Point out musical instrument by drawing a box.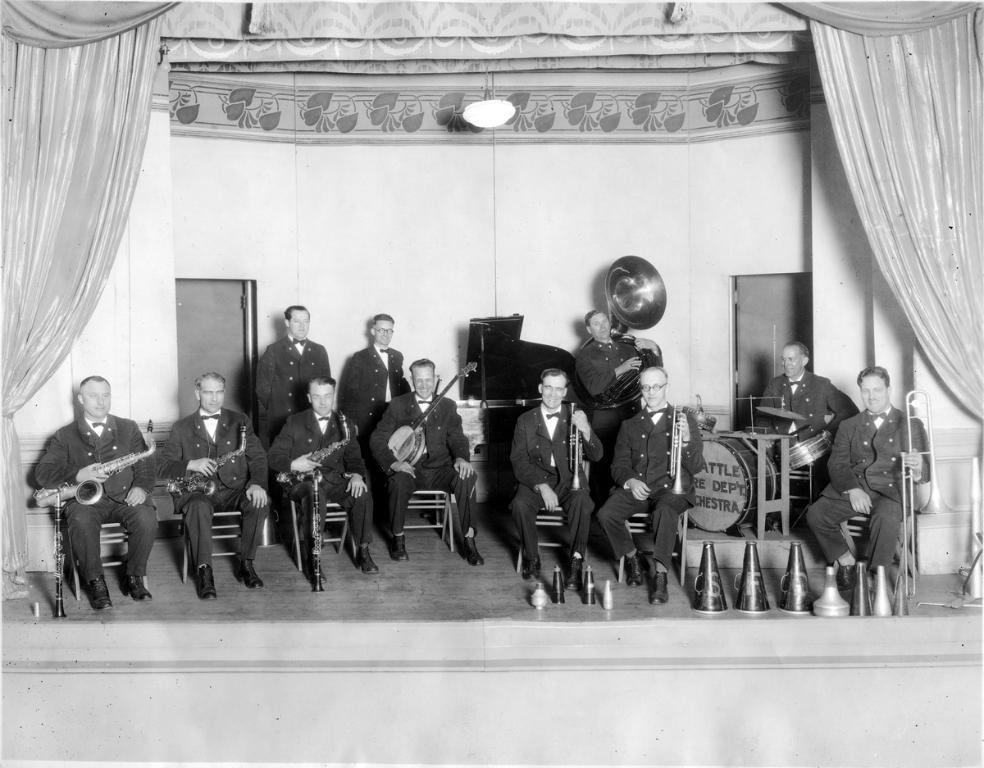
bbox=[782, 428, 836, 476].
